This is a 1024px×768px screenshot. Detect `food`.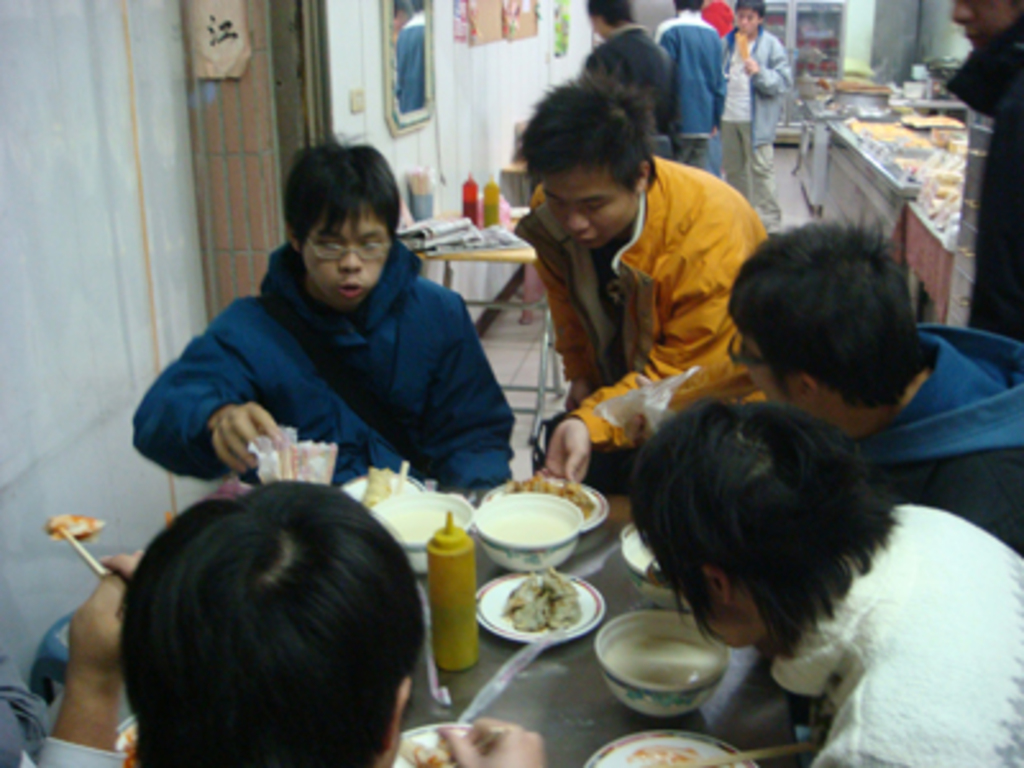
bbox=(358, 458, 412, 502).
